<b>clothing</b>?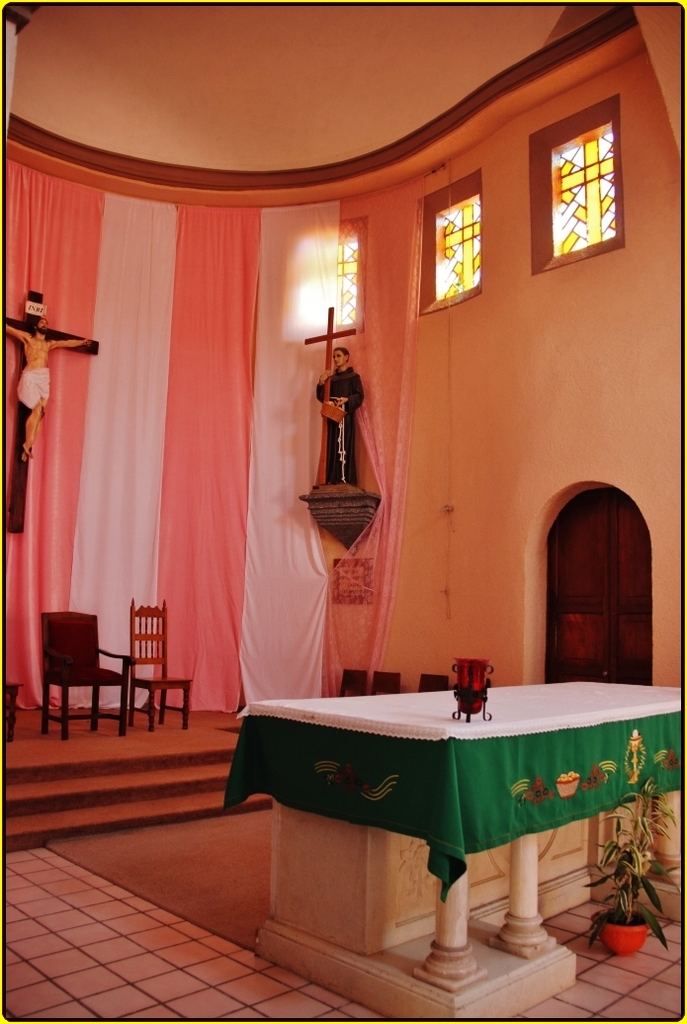
x1=18, y1=367, x2=51, y2=404
